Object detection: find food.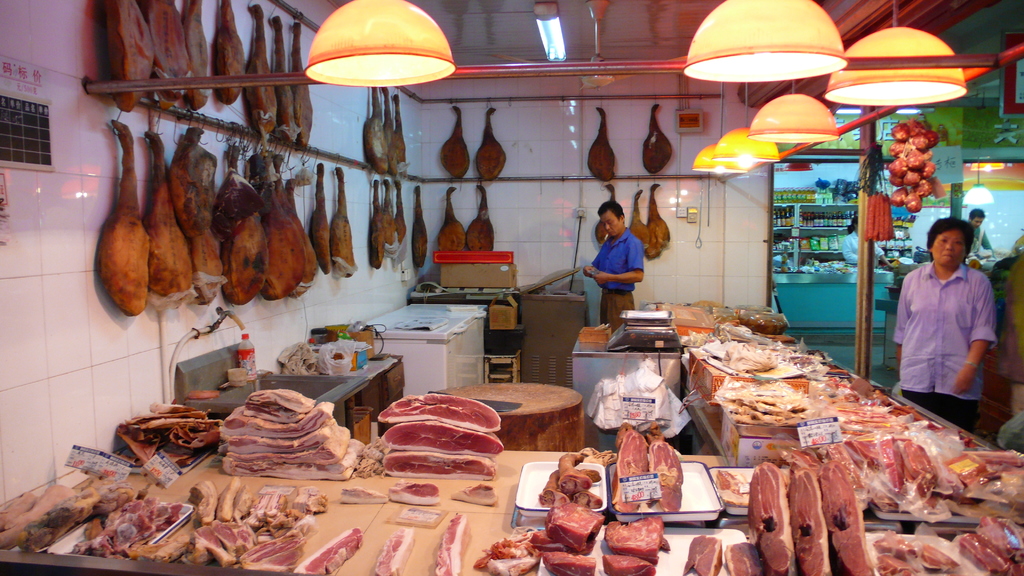
<region>745, 460, 875, 575</region>.
